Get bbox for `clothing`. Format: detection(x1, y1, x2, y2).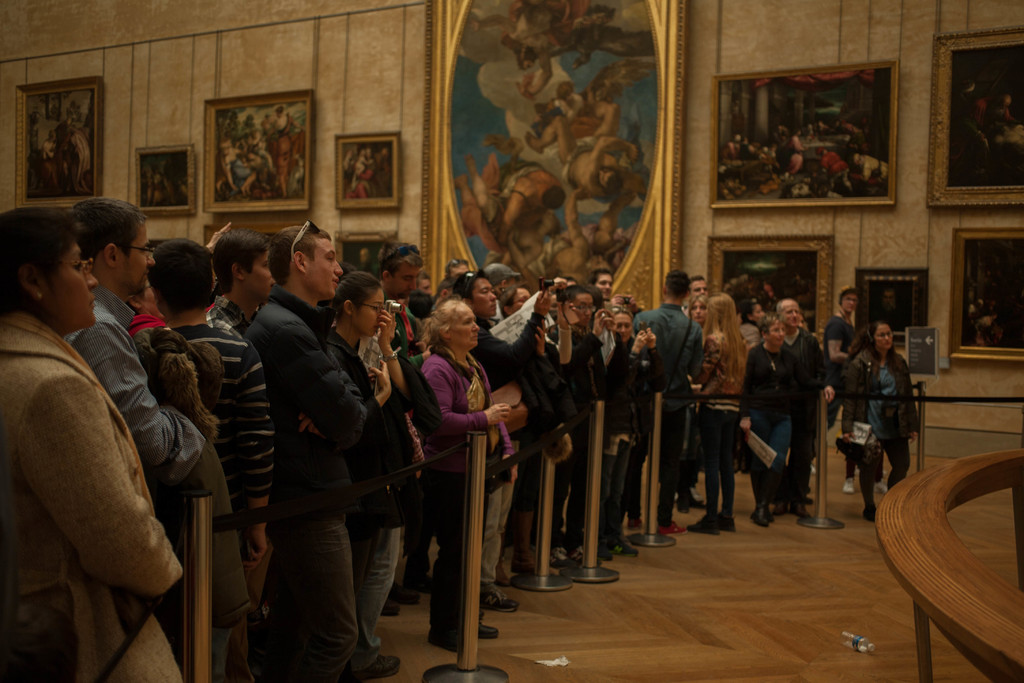
detection(223, 239, 400, 667).
